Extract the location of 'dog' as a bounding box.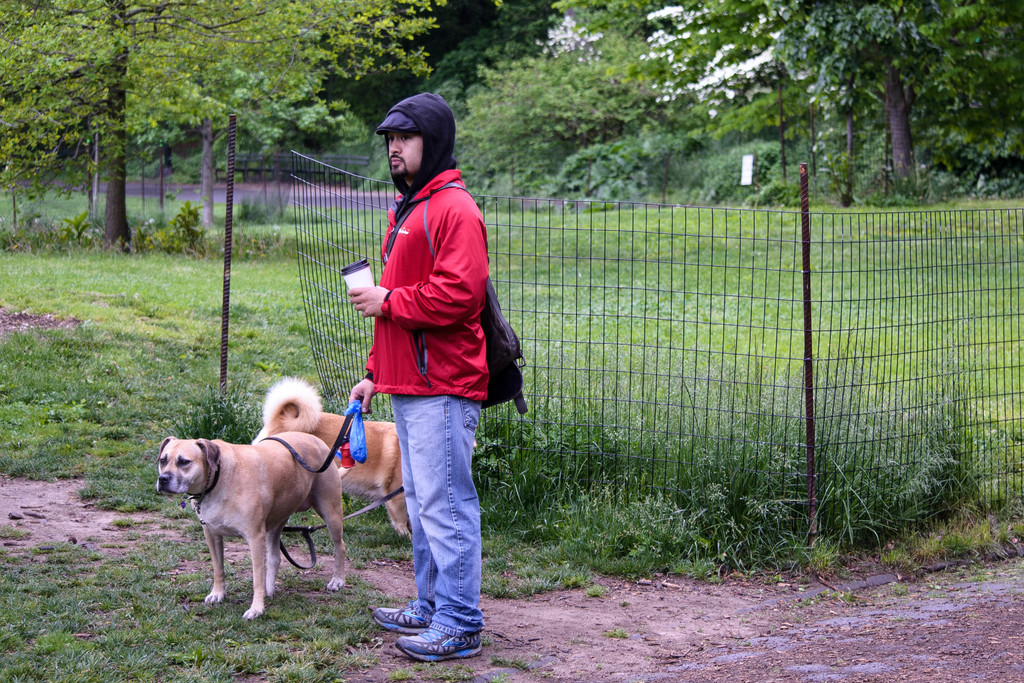
select_region(154, 429, 351, 621).
